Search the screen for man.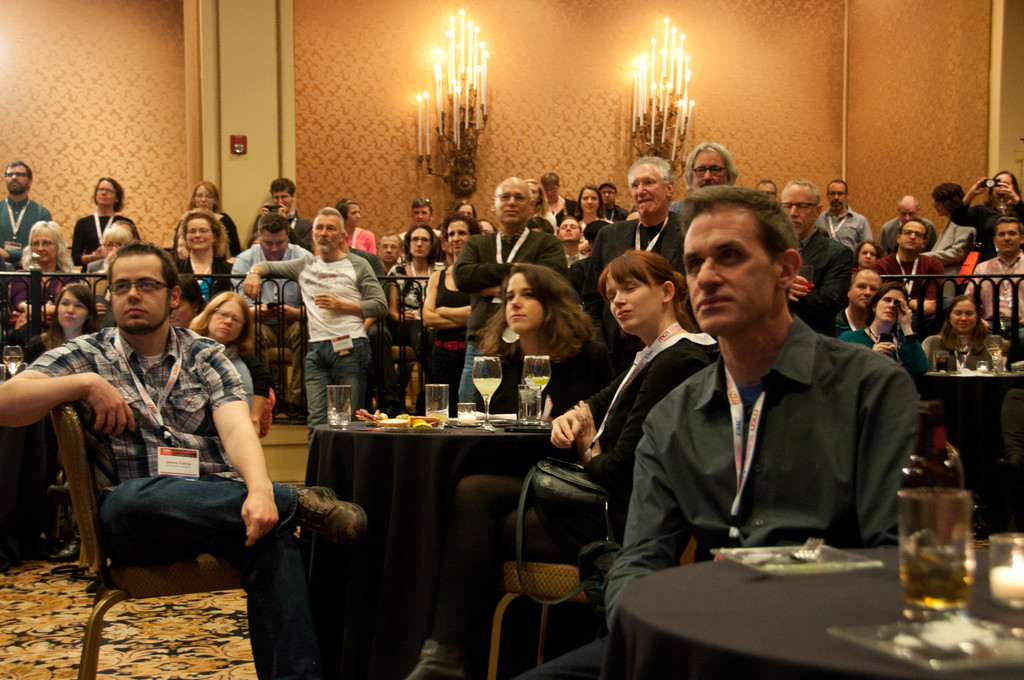
Found at 964,216,1023,360.
